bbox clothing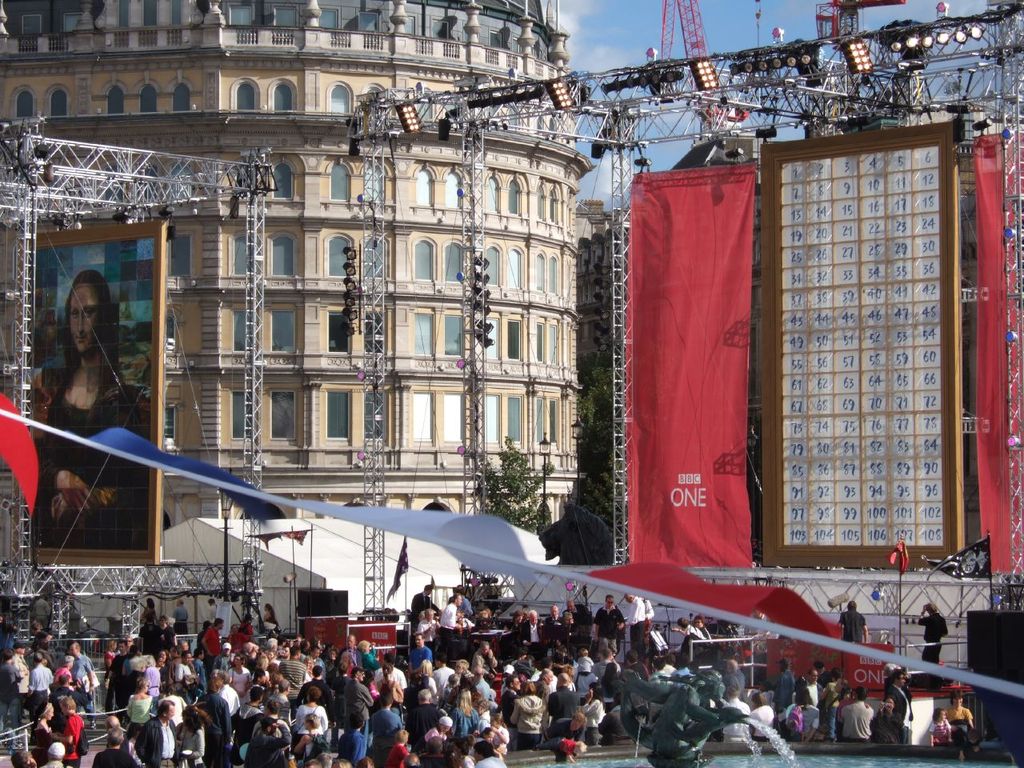
{"x1": 50, "y1": 713, "x2": 82, "y2": 765}
